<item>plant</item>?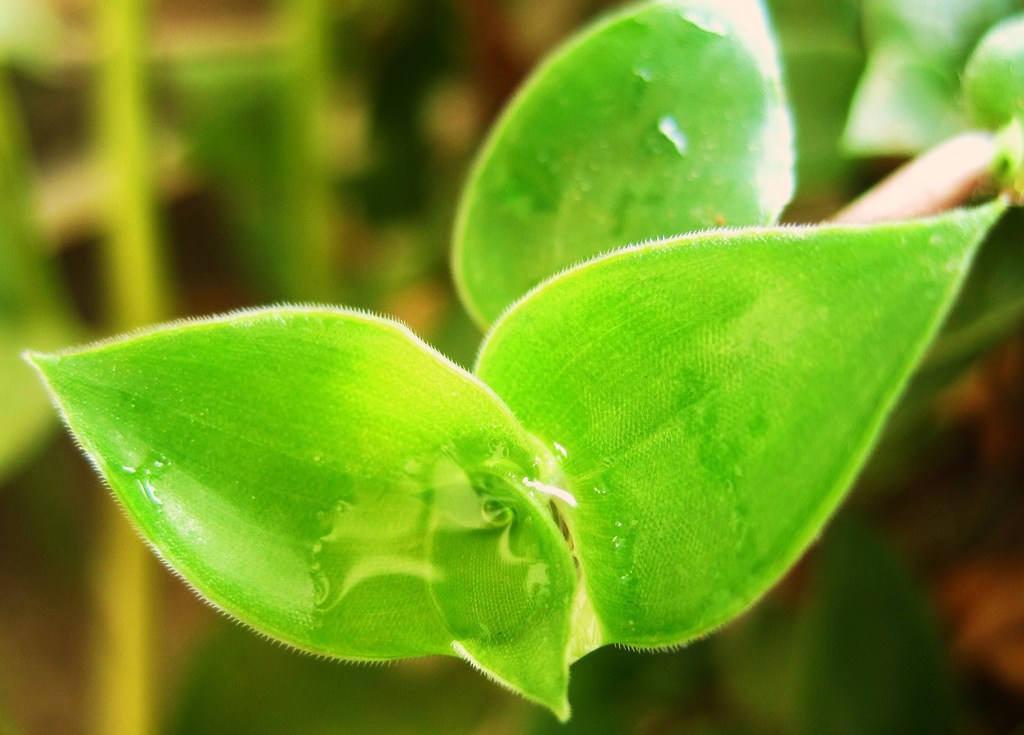
{"x1": 26, "y1": 0, "x2": 1001, "y2": 720}
